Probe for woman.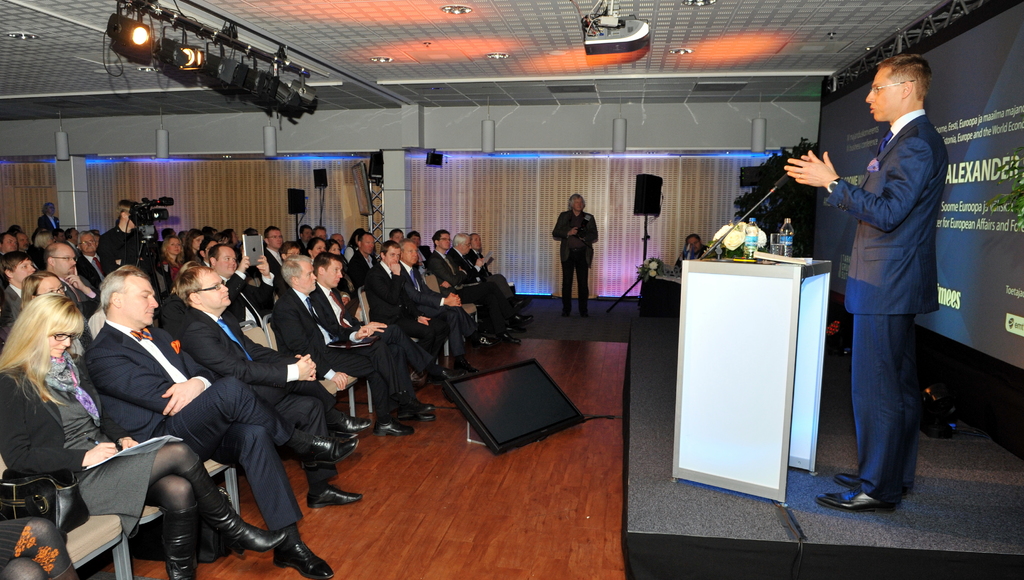
Probe result: {"left": 160, "top": 236, "right": 181, "bottom": 279}.
